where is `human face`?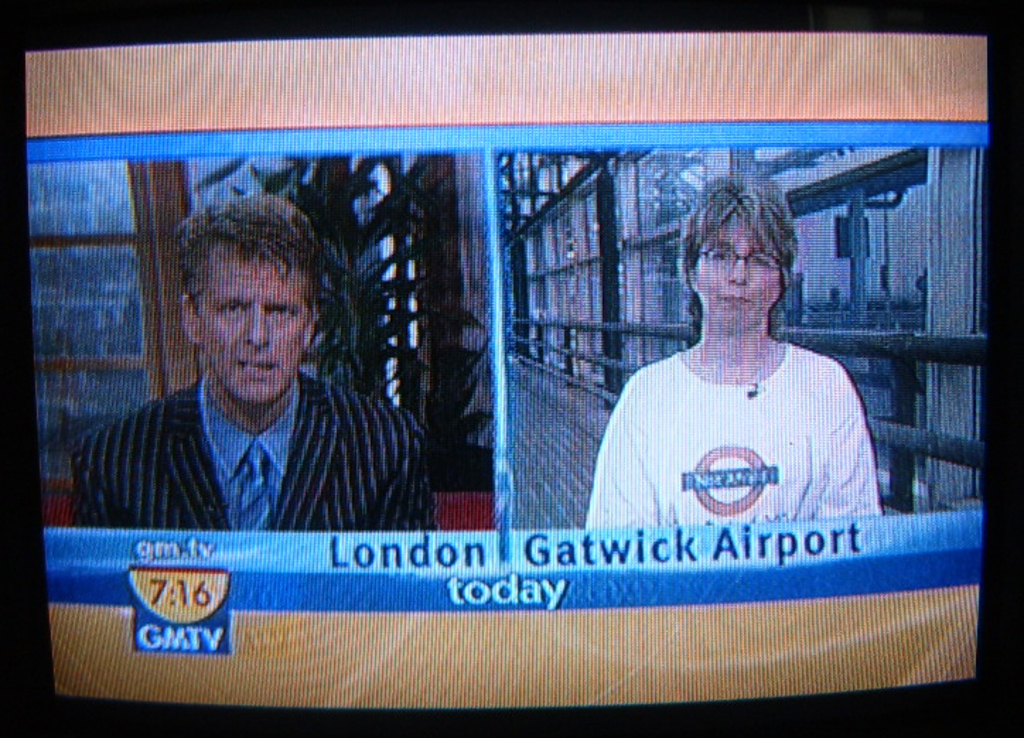
bbox=[188, 252, 308, 411].
